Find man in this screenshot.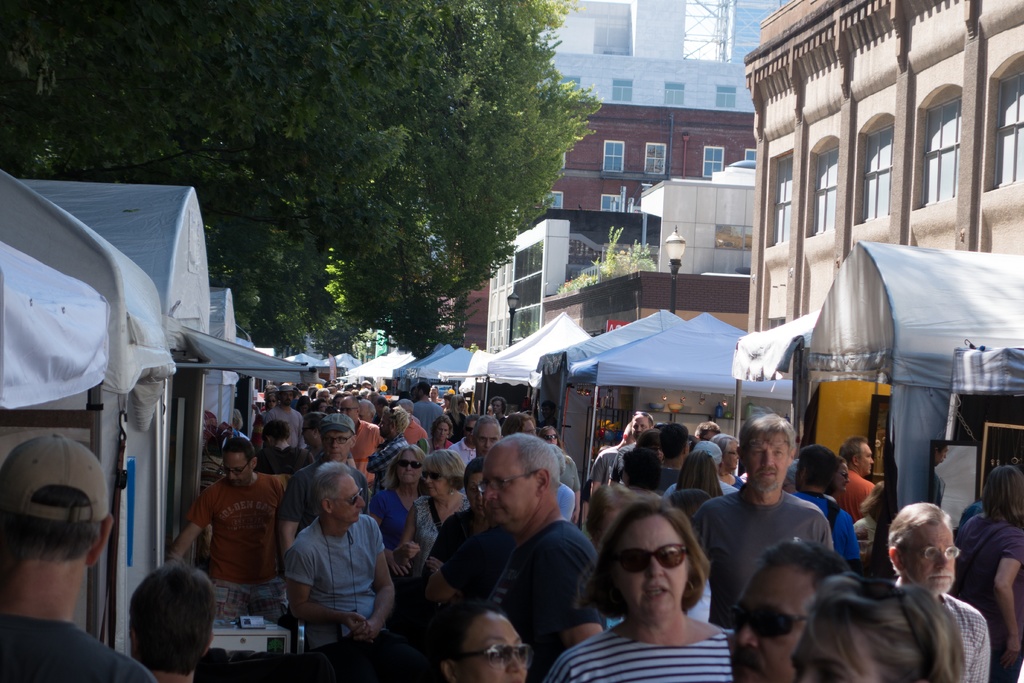
The bounding box for man is [left=0, top=436, right=157, bottom=682].
